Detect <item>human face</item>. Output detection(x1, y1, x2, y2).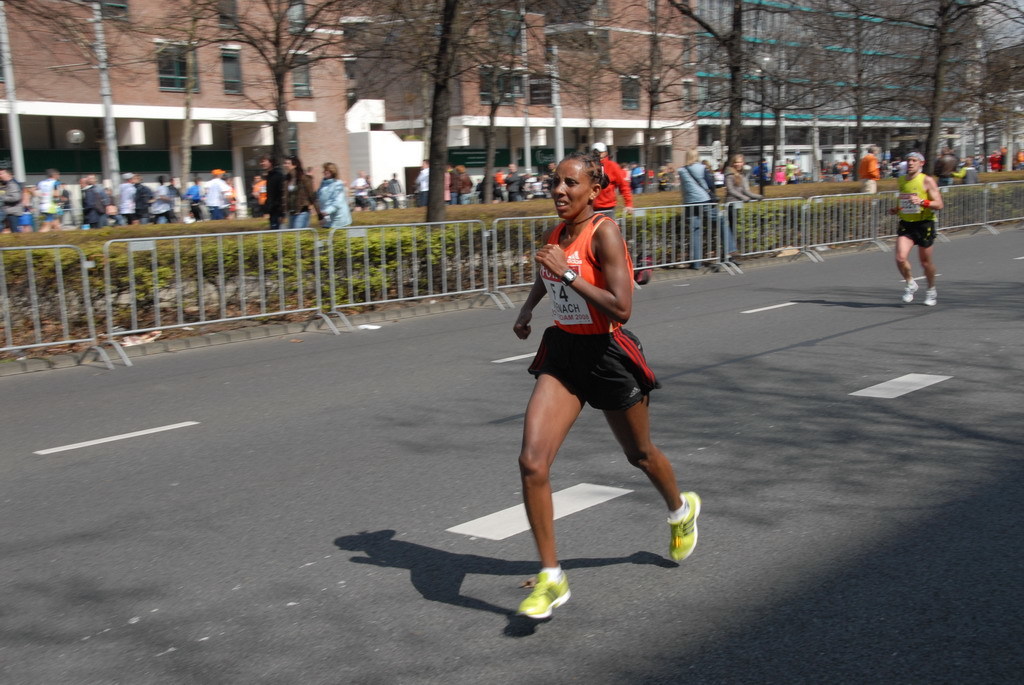
detection(734, 157, 747, 170).
